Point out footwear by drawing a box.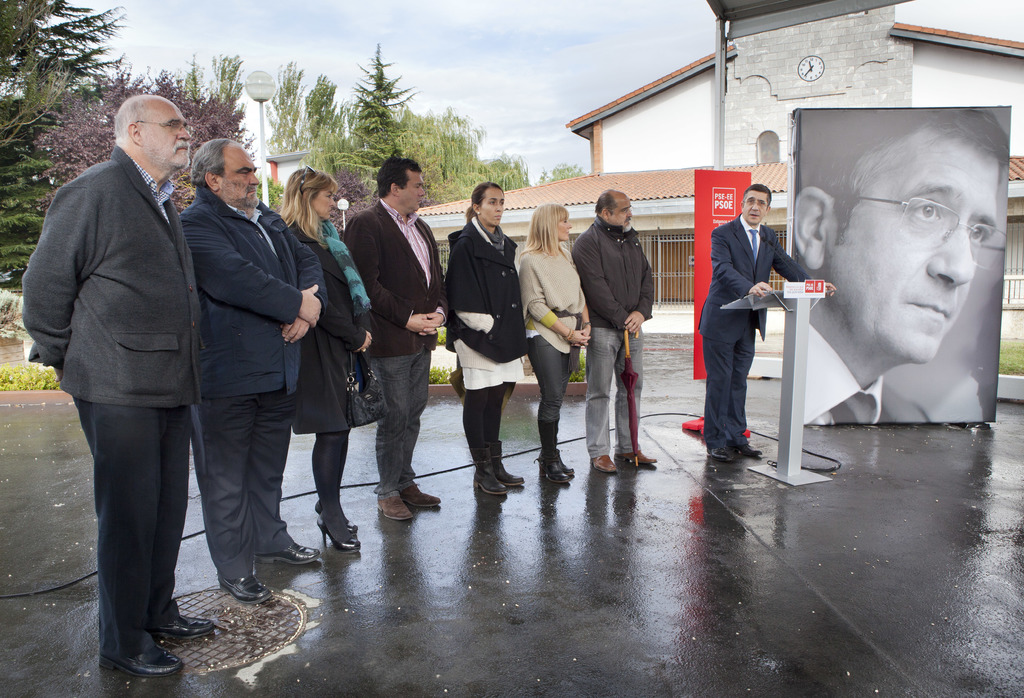
(467, 437, 529, 509).
